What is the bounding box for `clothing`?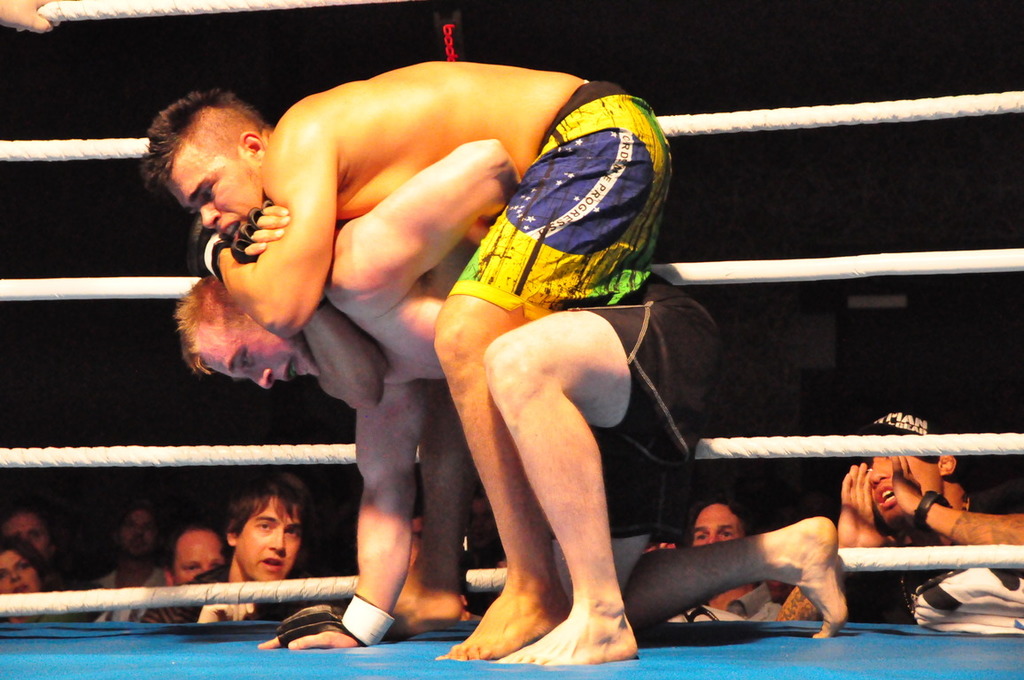
l=457, t=73, r=664, b=313.
